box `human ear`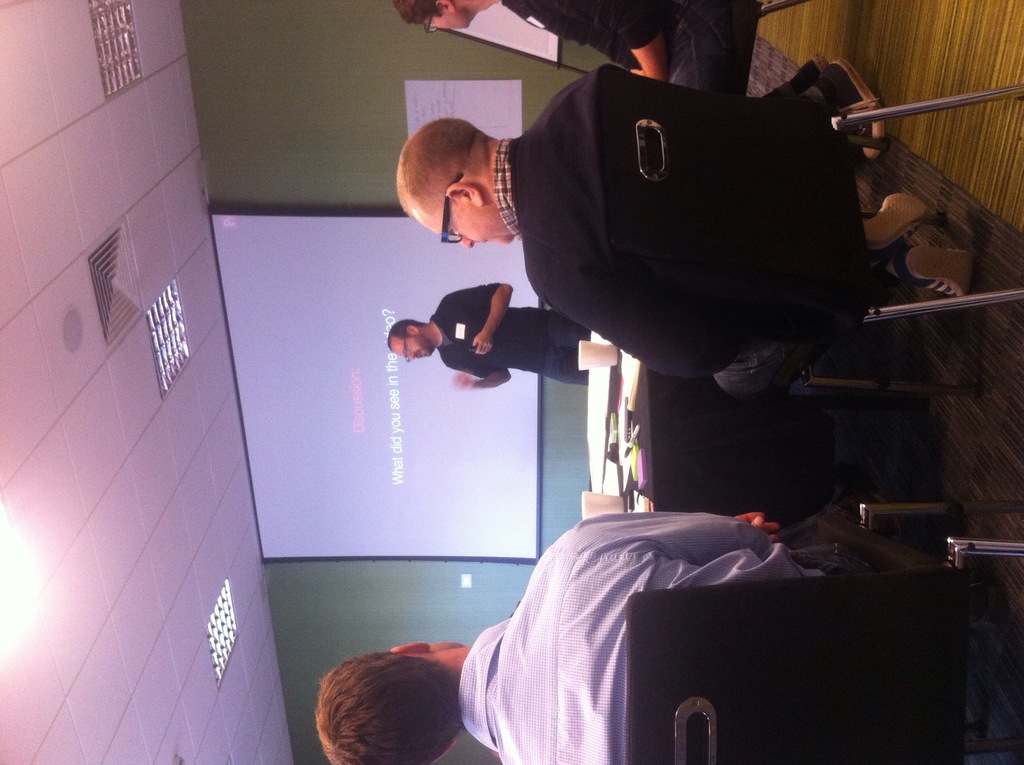
bbox(448, 183, 484, 204)
